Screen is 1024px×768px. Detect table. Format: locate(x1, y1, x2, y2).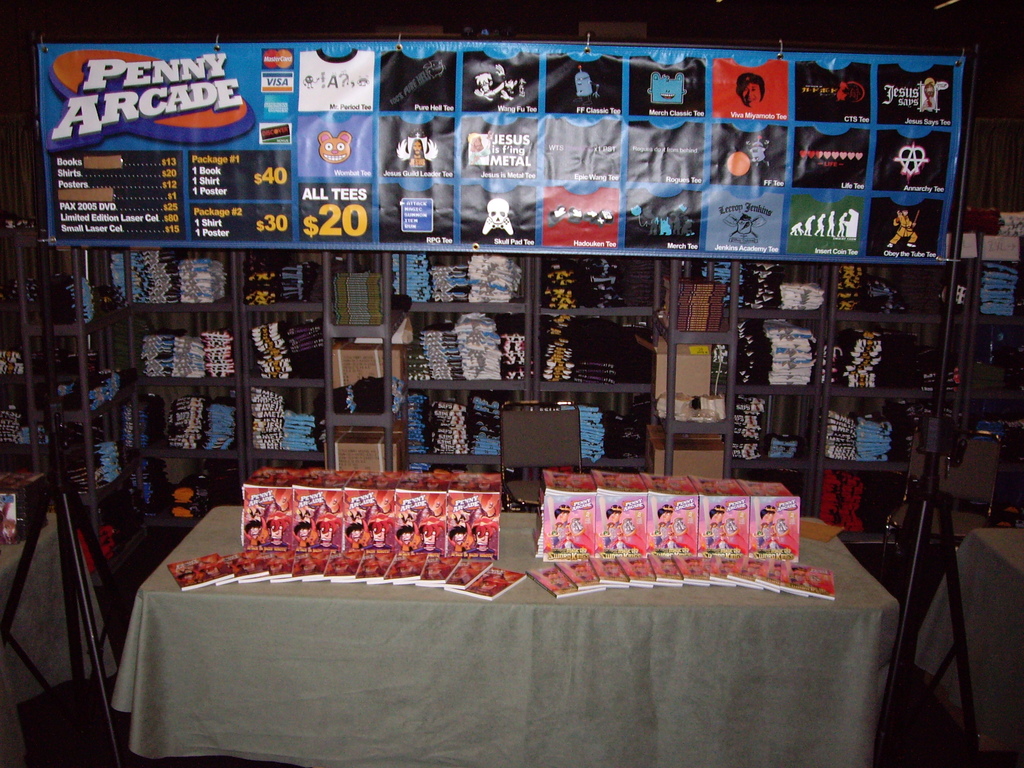
locate(106, 520, 892, 767).
